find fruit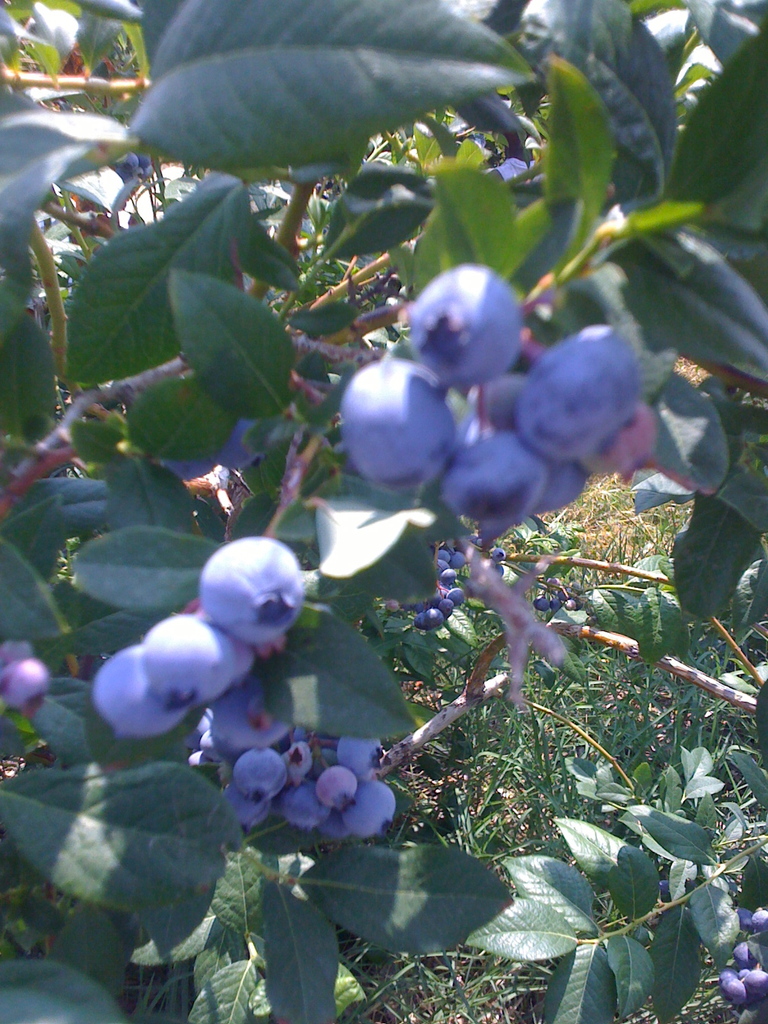
(233,748,294,803)
